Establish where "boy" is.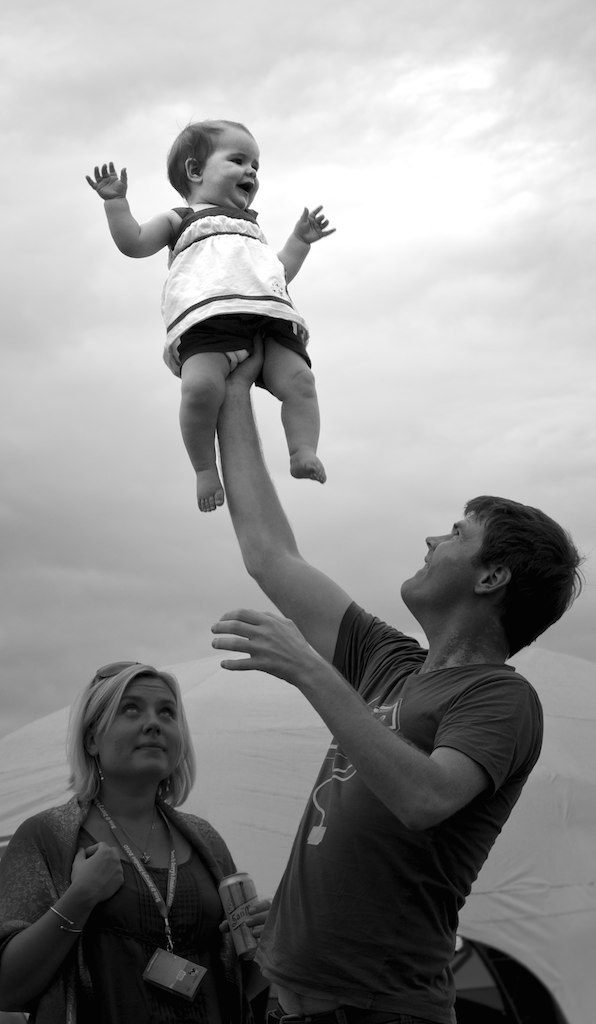
Established at 79, 104, 342, 509.
